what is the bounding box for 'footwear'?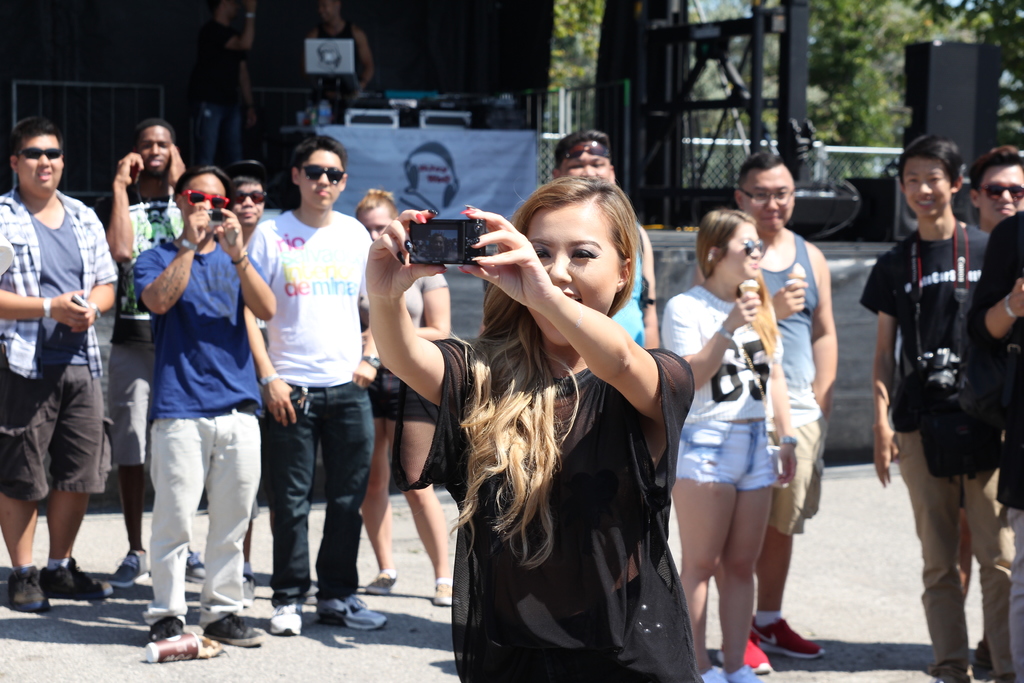
locate(107, 550, 147, 586).
